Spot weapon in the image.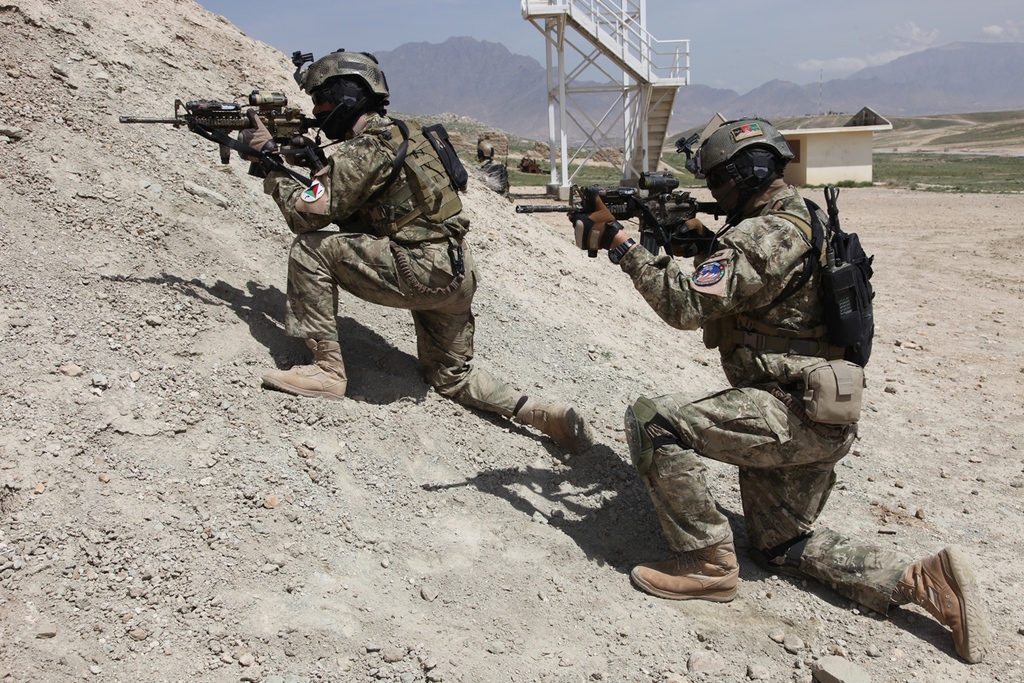
weapon found at [513, 170, 728, 258].
